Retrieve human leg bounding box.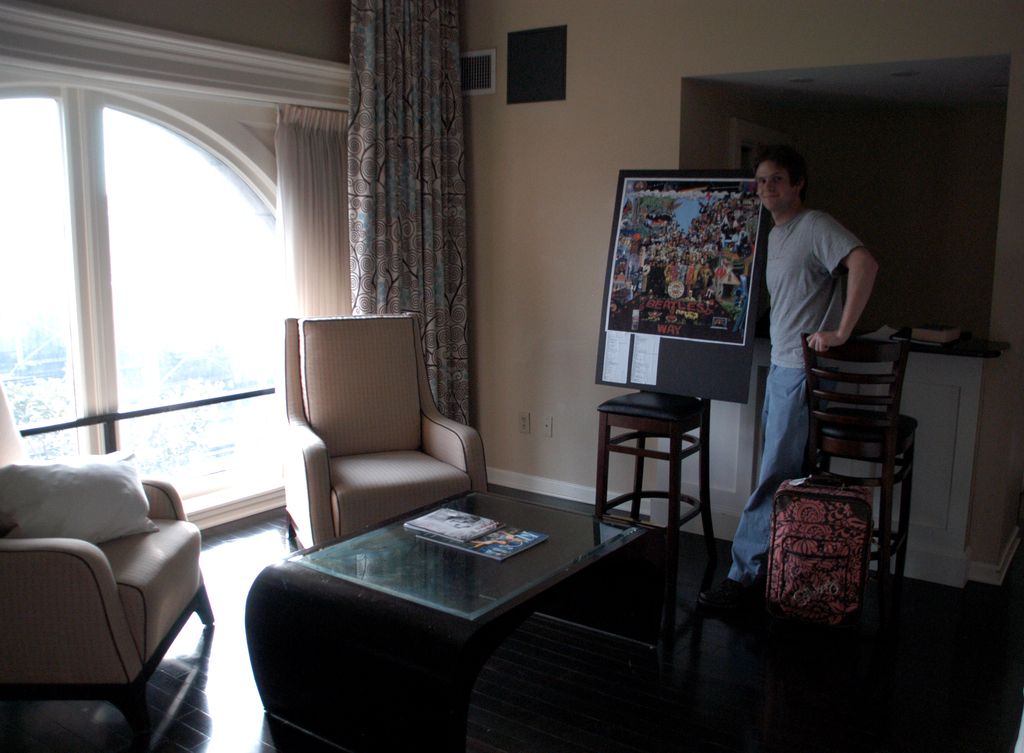
Bounding box: pyautogui.locateOnScreen(712, 364, 817, 613).
